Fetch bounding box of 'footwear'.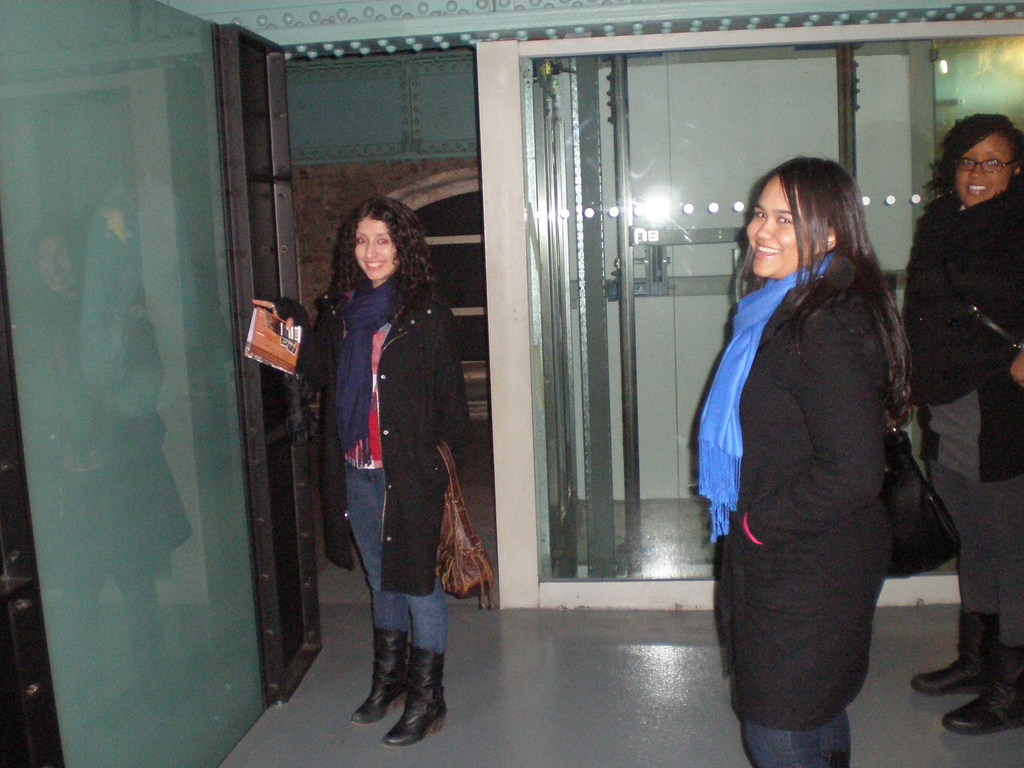
Bbox: bbox=[915, 611, 994, 695].
